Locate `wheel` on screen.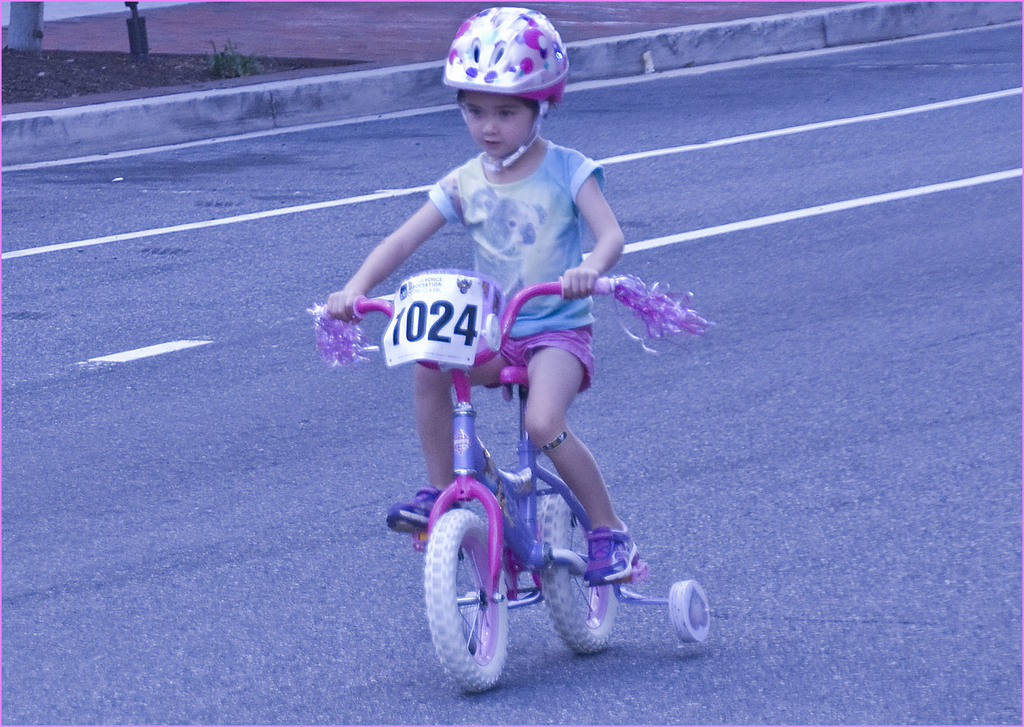
On screen at bbox(666, 577, 711, 645).
